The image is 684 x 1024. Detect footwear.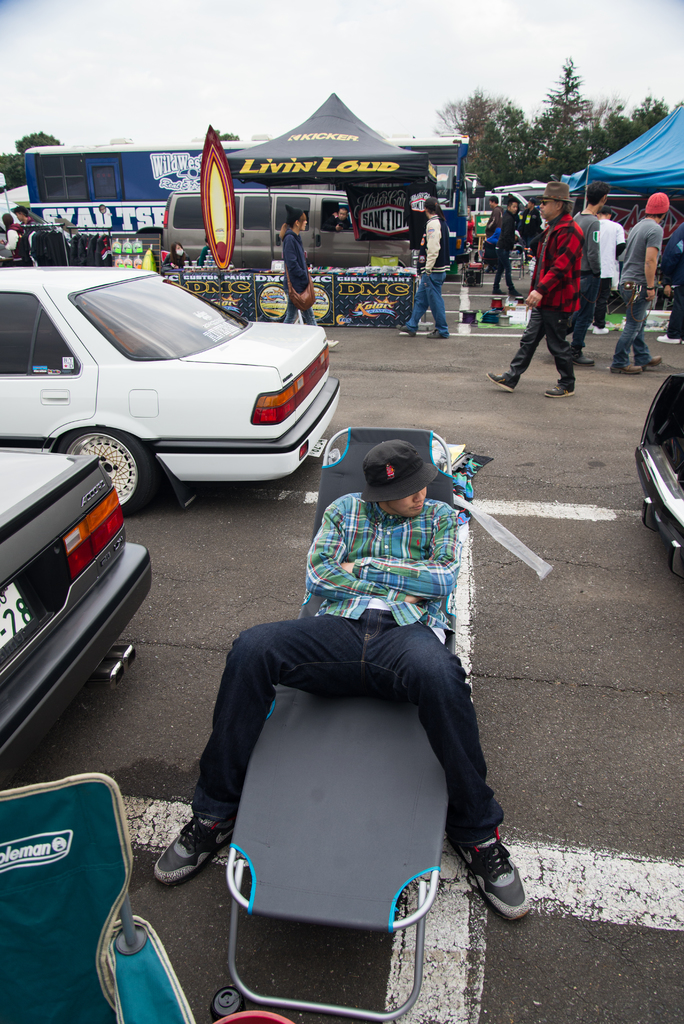
Detection: select_region(326, 337, 338, 346).
